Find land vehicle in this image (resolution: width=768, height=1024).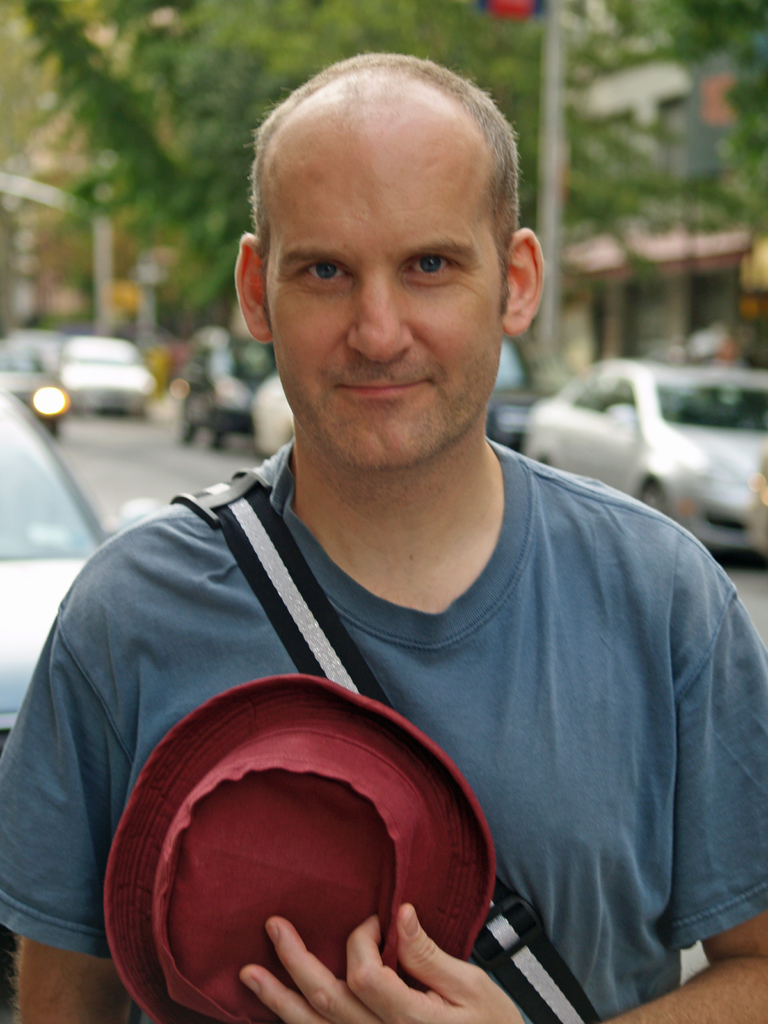
bbox(0, 338, 67, 428).
